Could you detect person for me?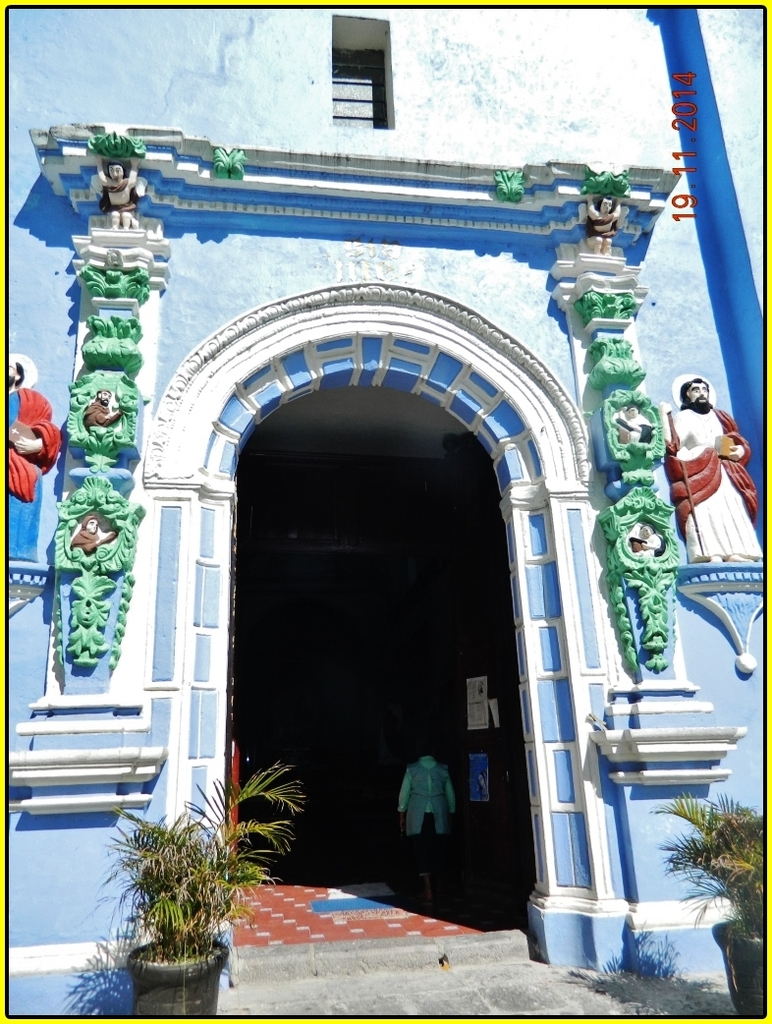
Detection result: (left=587, top=184, right=627, bottom=256).
